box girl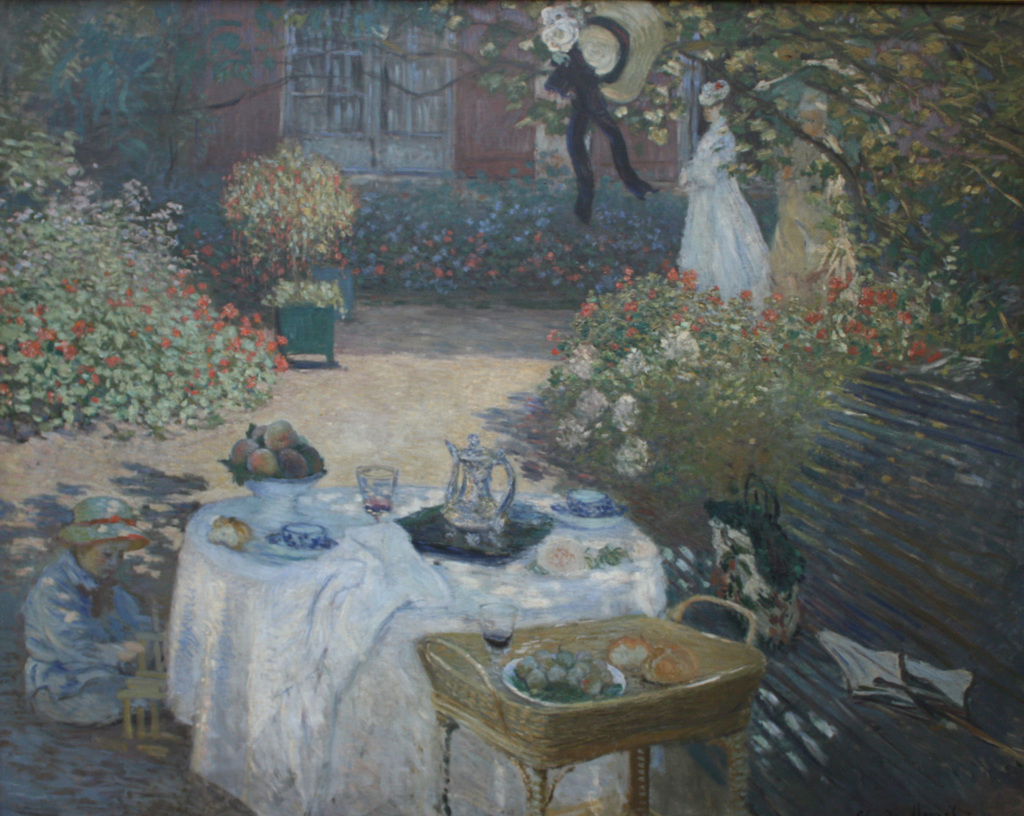
<region>675, 80, 773, 307</region>
